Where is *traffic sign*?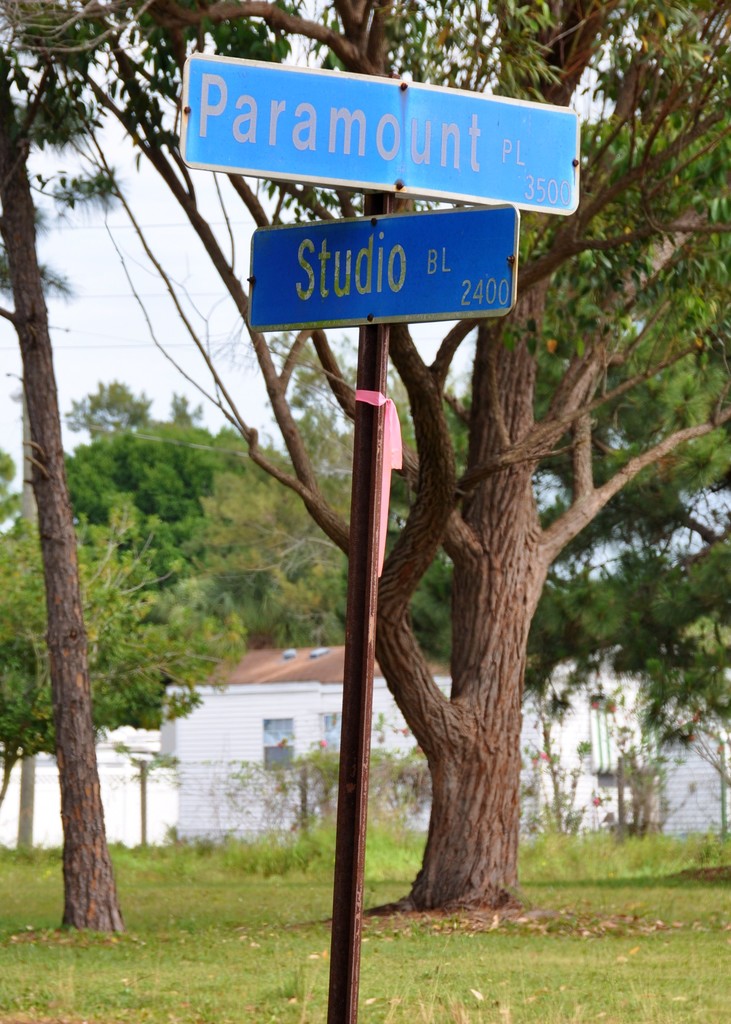
bbox=(243, 199, 516, 327).
